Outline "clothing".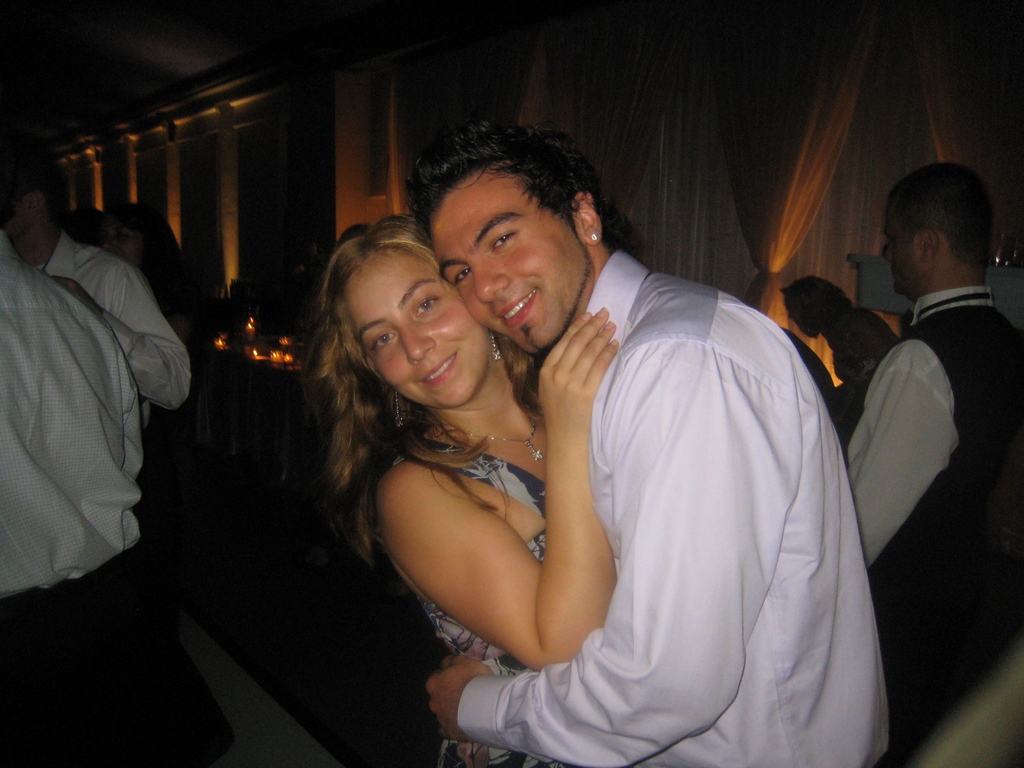
Outline: [0, 228, 157, 767].
